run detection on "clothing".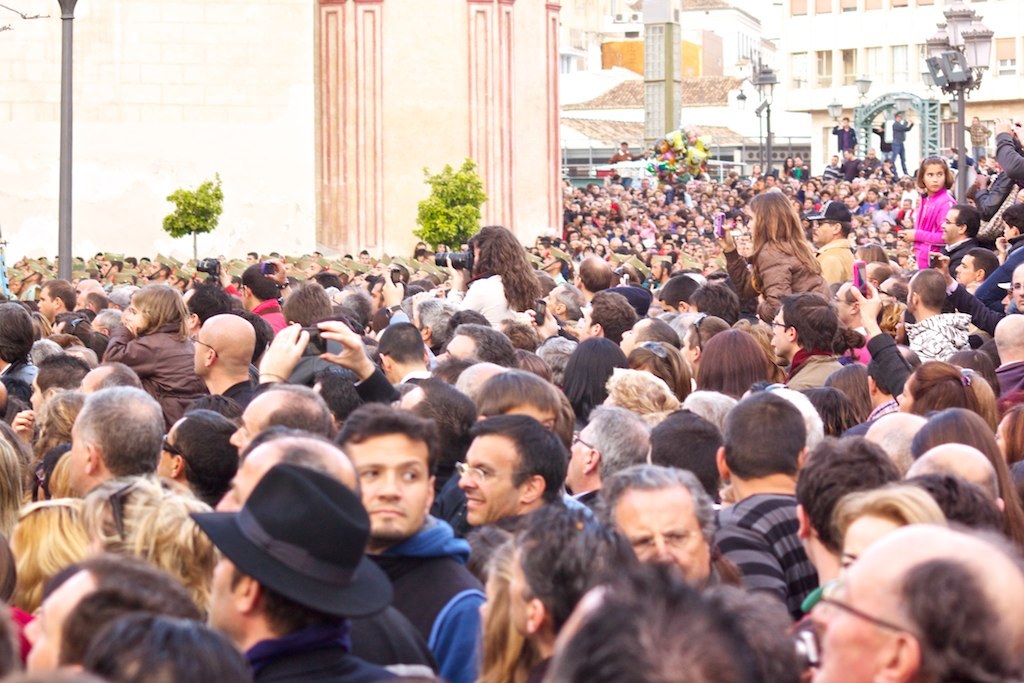
Result: bbox=[843, 155, 862, 181].
